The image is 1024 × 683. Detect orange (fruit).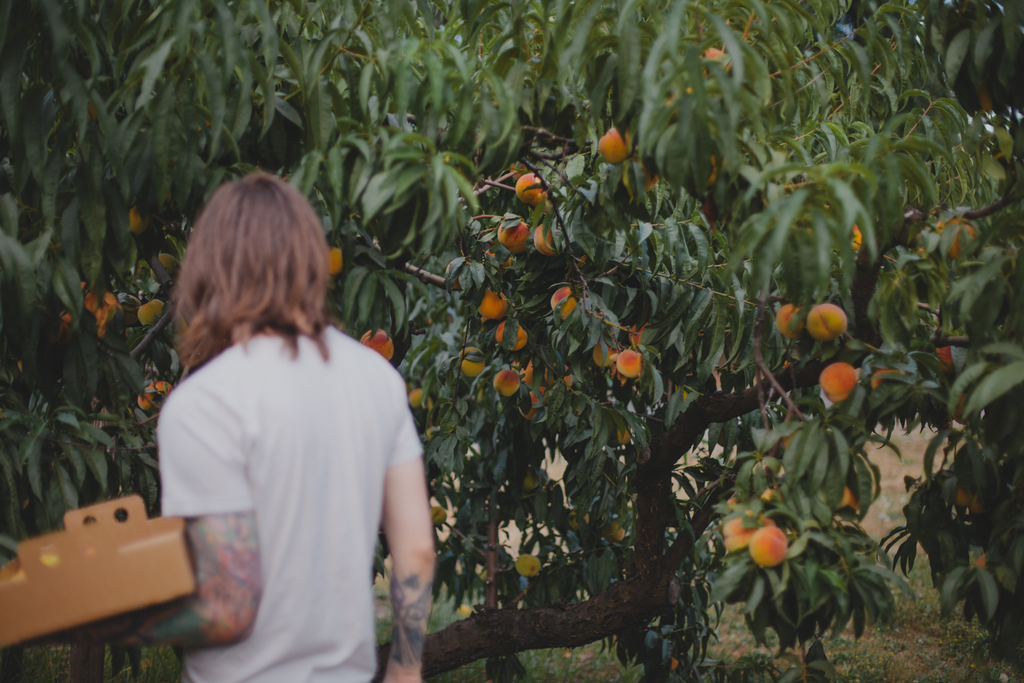
Detection: box(815, 359, 862, 396).
